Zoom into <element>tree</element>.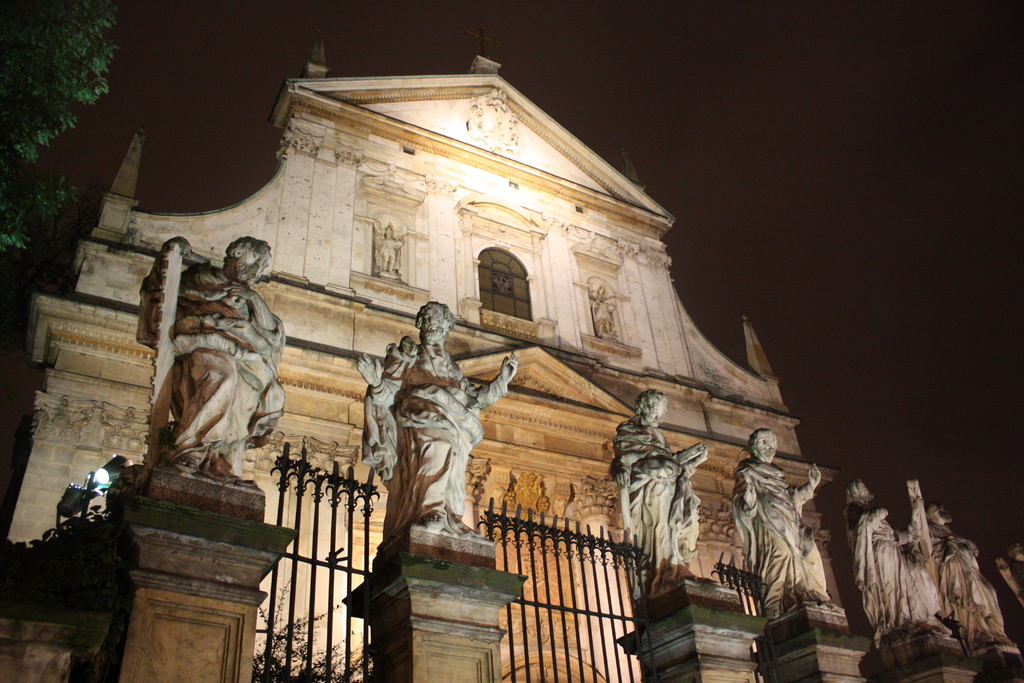
Zoom target: [x1=230, y1=566, x2=396, y2=677].
